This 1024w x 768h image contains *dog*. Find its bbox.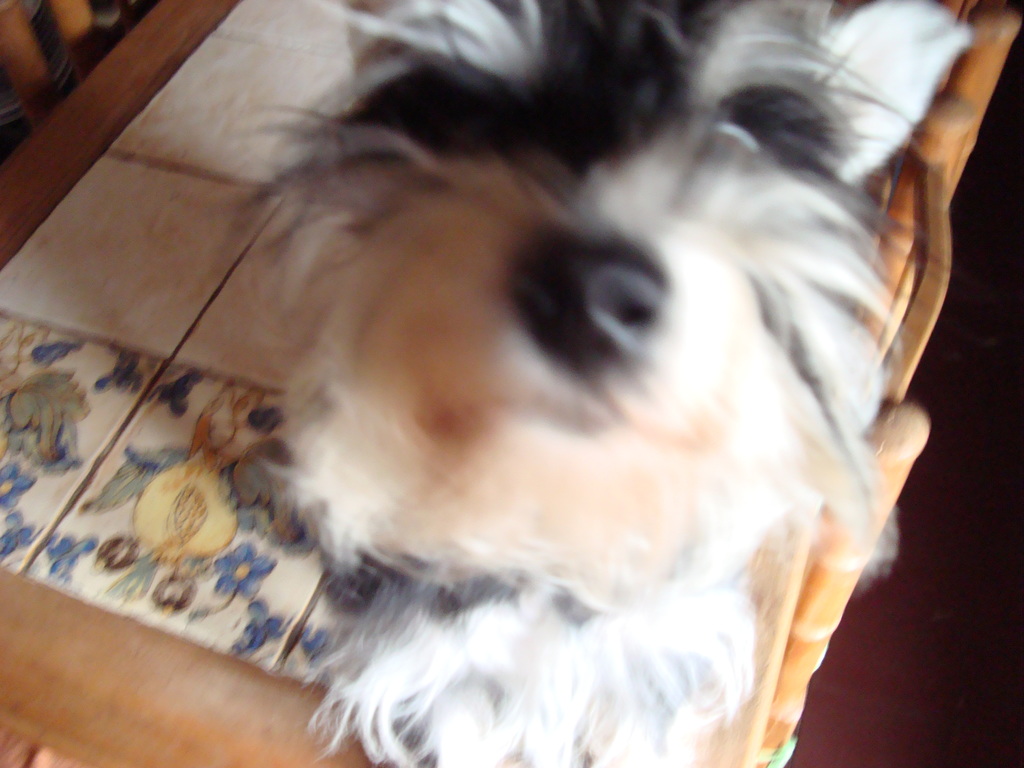
region(214, 0, 979, 767).
